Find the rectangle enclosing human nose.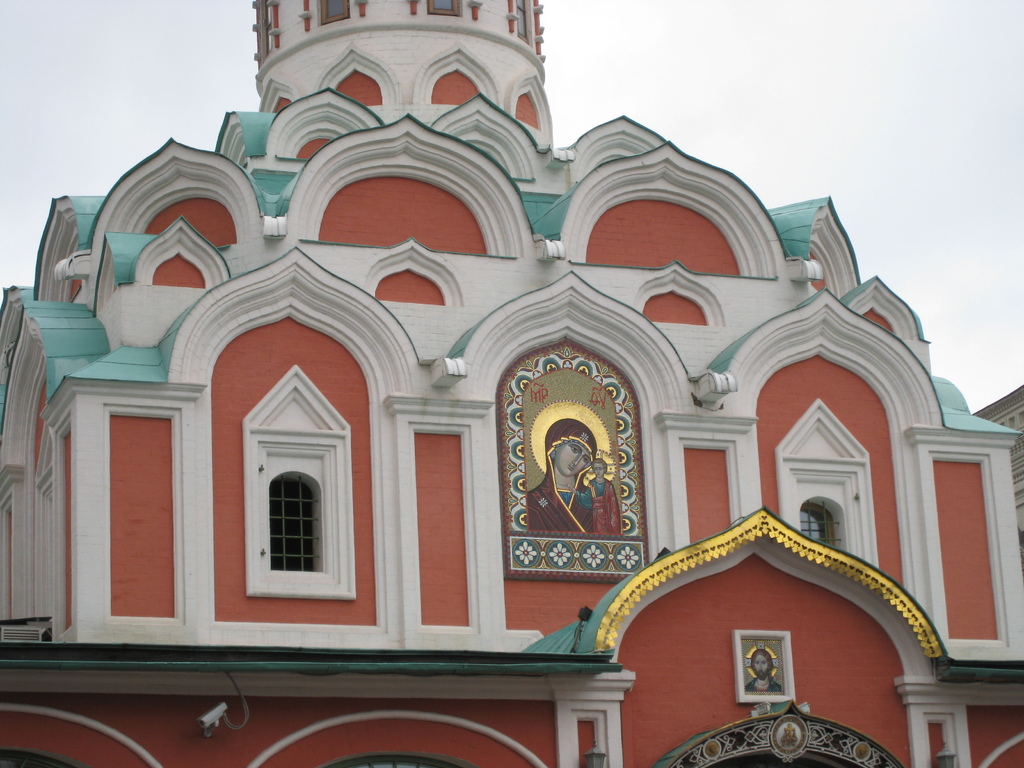
rect(571, 454, 587, 467).
